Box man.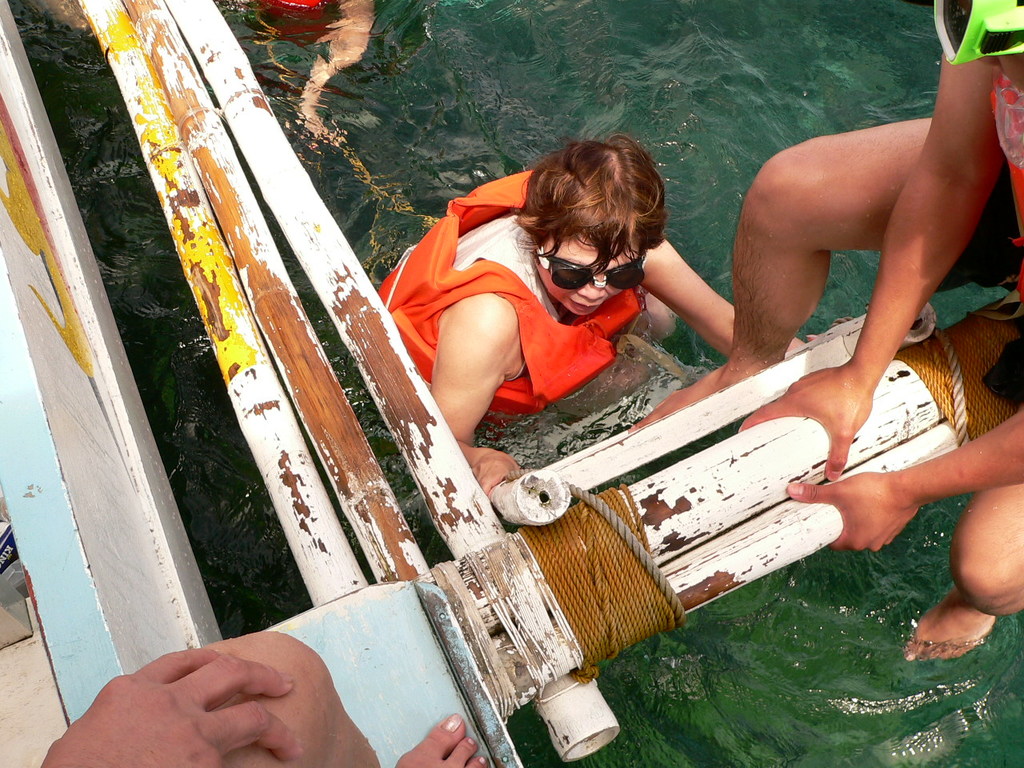
628, 0, 1023, 664.
